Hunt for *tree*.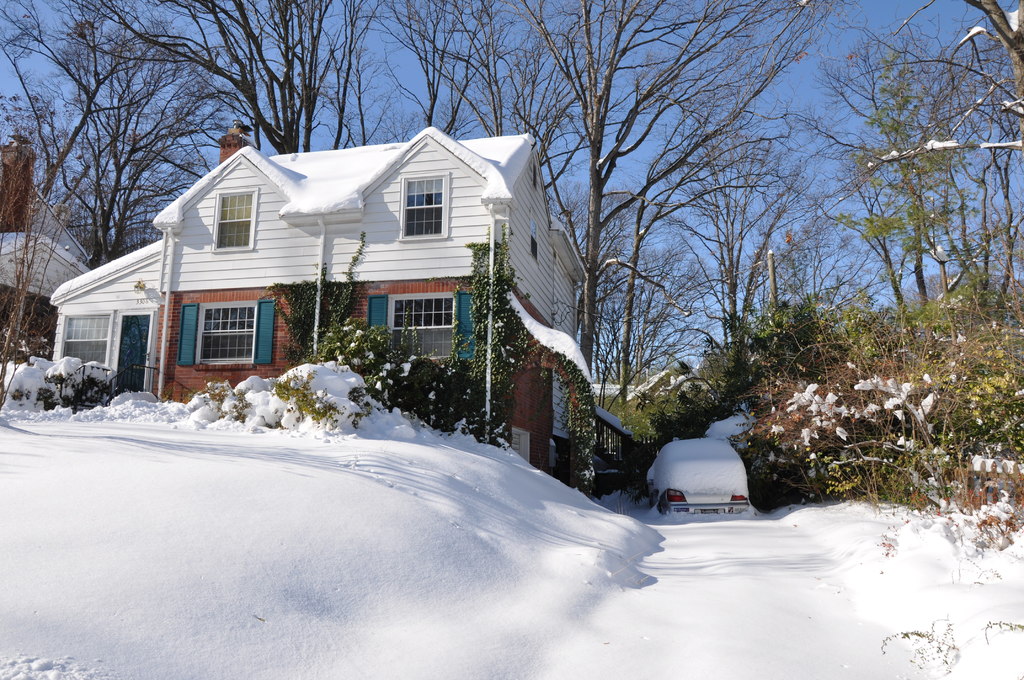
Hunted down at crop(159, 0, 378, 163).
